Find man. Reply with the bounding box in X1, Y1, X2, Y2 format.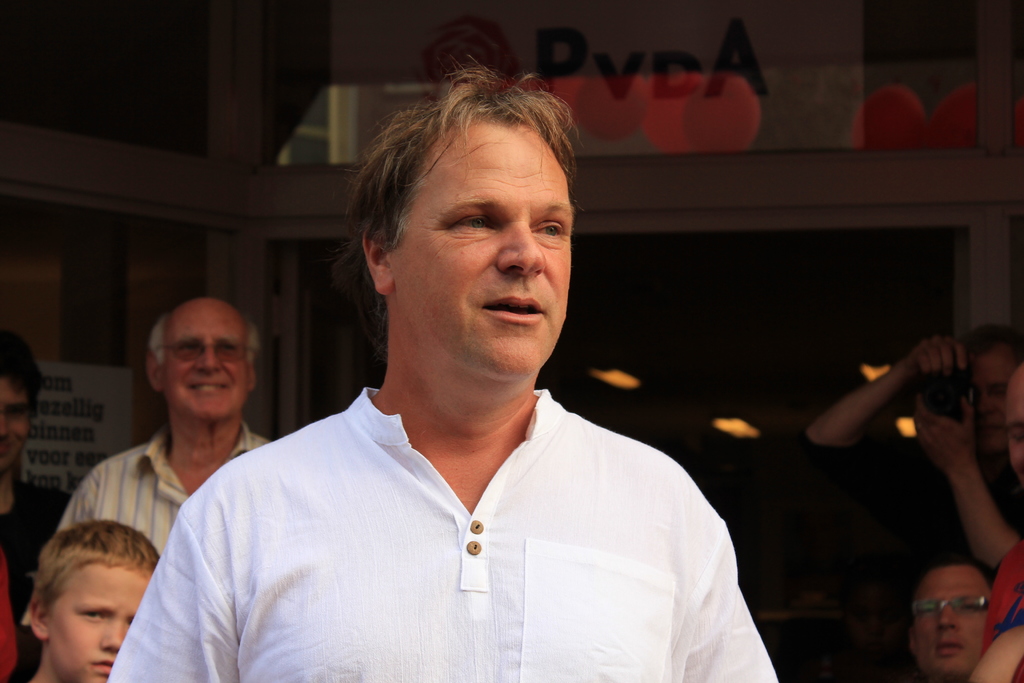
106, 54, 780, 682.
